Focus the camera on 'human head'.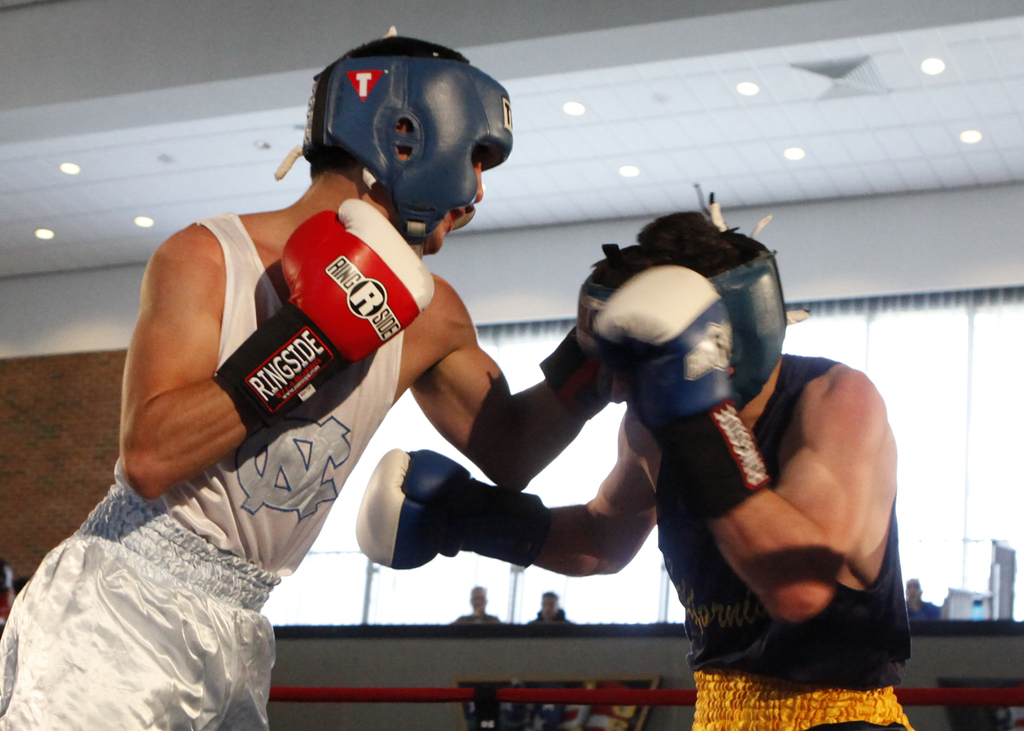
Focus region: bbox=[620, 211, 791, 433].
